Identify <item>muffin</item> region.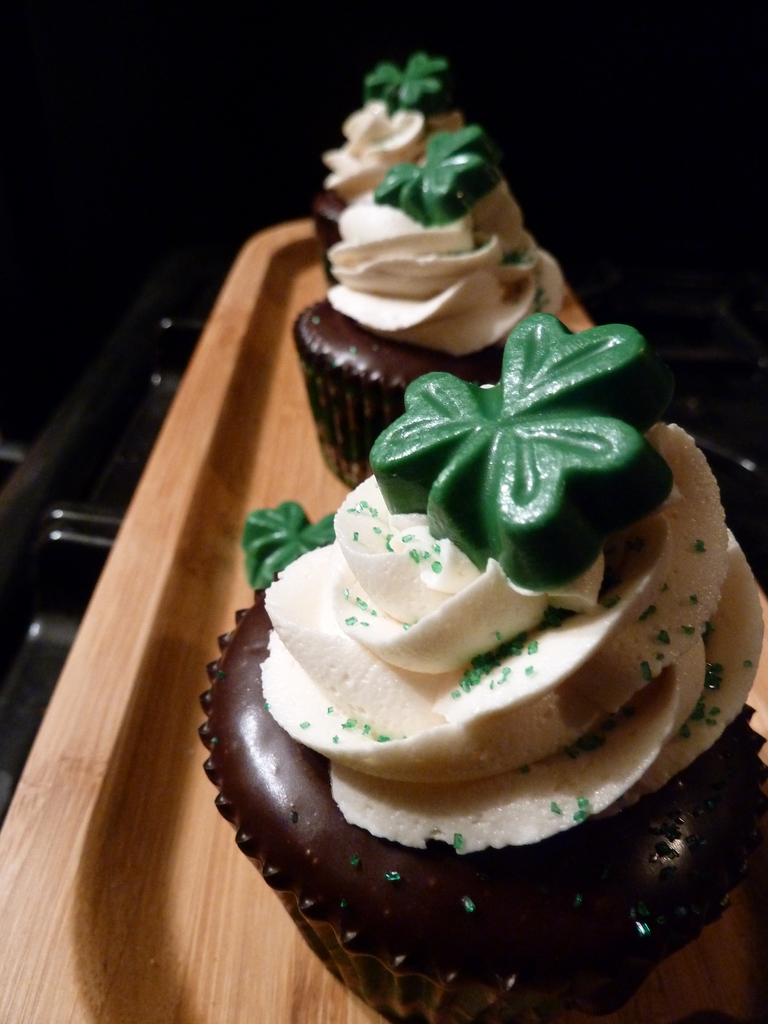
Region: [319, 61, 470, 297].
